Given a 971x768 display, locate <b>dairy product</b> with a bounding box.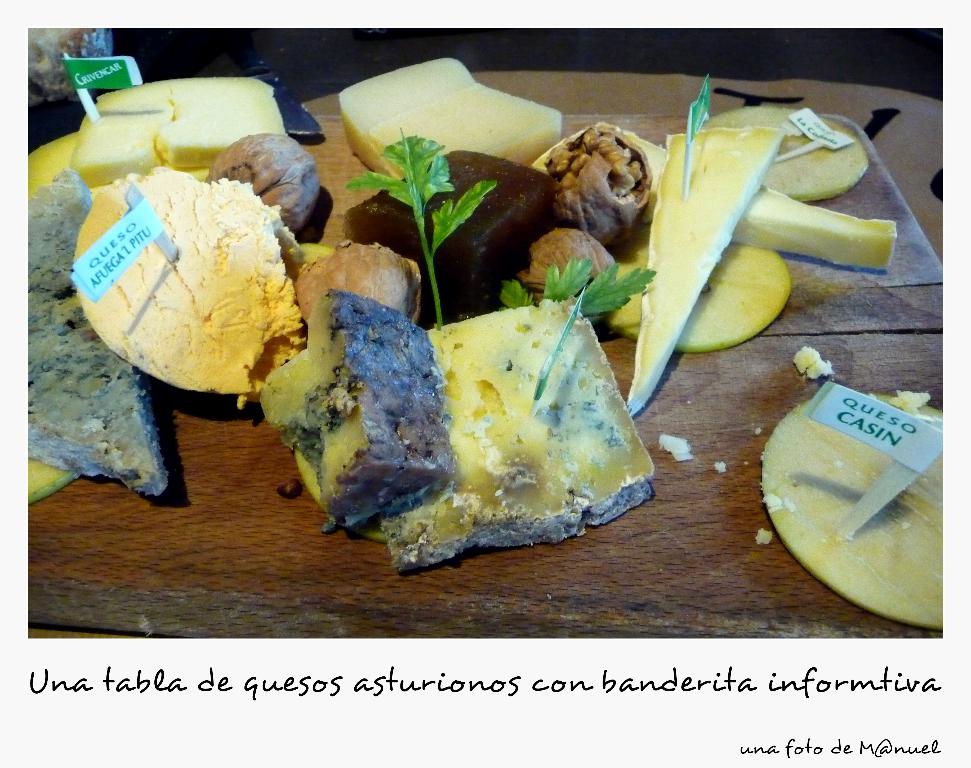
Located: (left=759, top=194, right=887, bottom=282).
